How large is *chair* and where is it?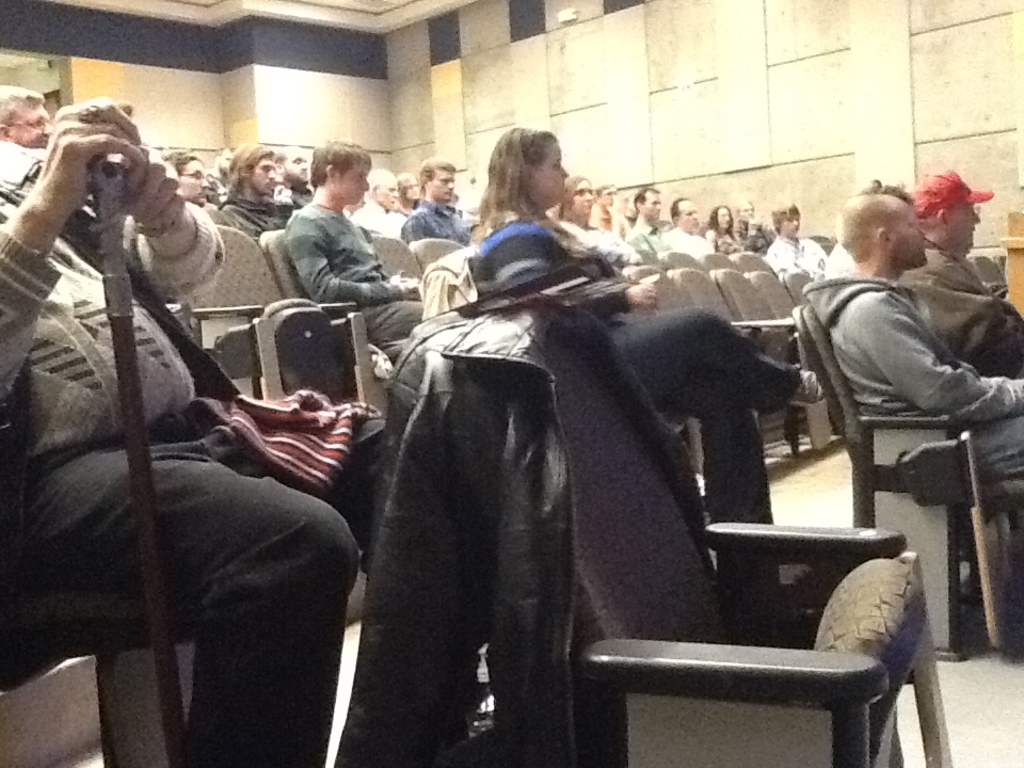
Bounding box: (362,227,428,297).
